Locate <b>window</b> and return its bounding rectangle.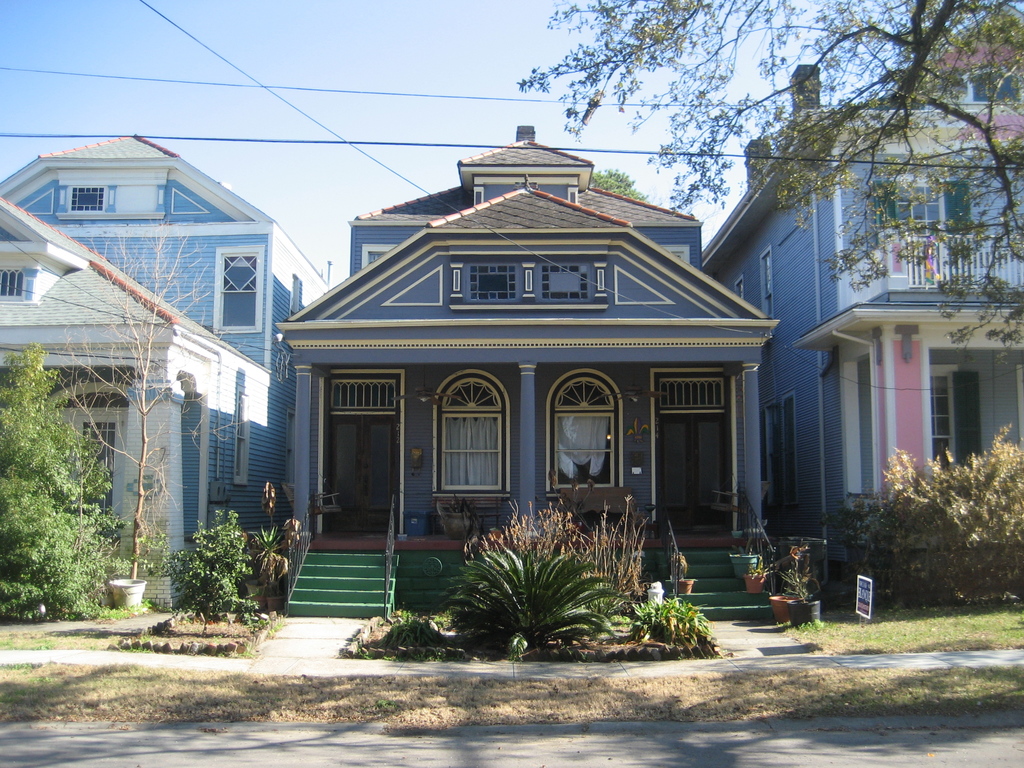
x1=927 y1=363 x2=963 y2=483.
